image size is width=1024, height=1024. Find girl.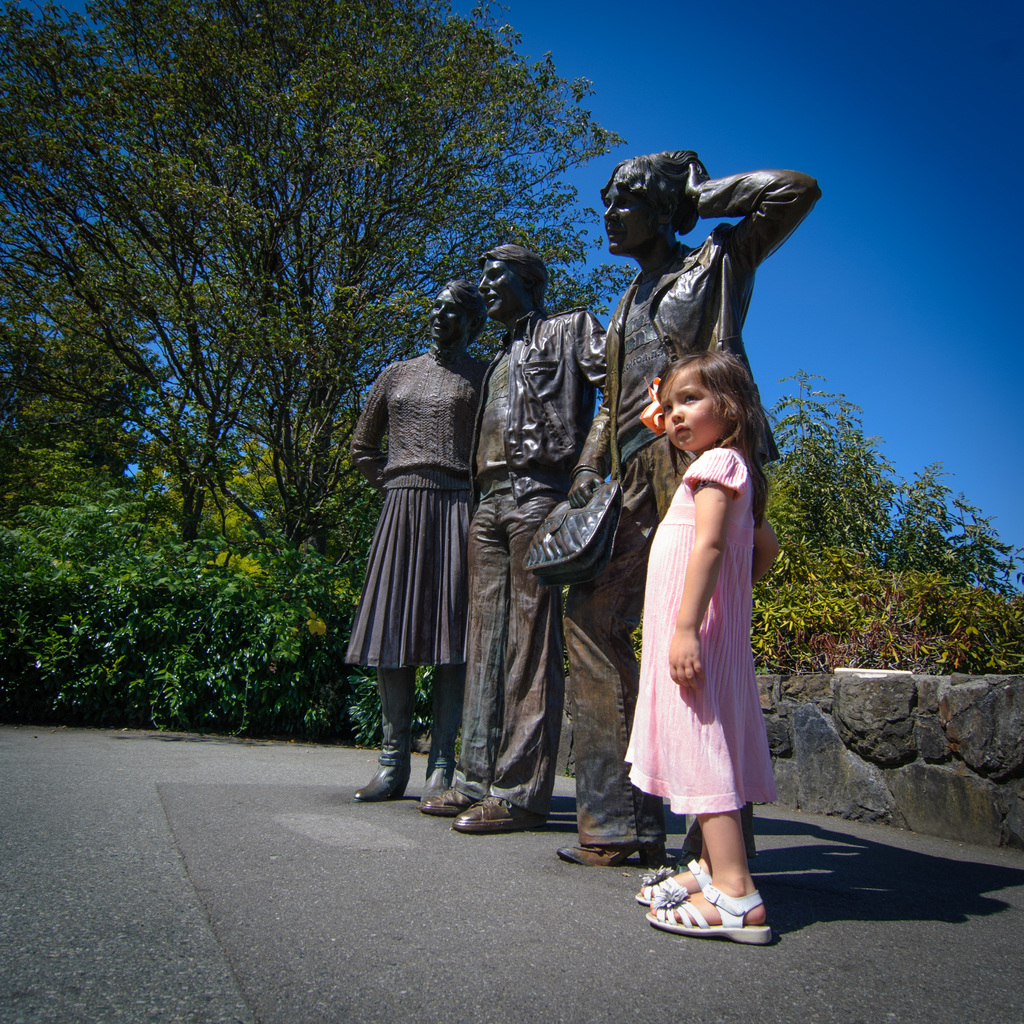
{"left": 620, "top": 349, "right": 782, "bottom": 943}.
